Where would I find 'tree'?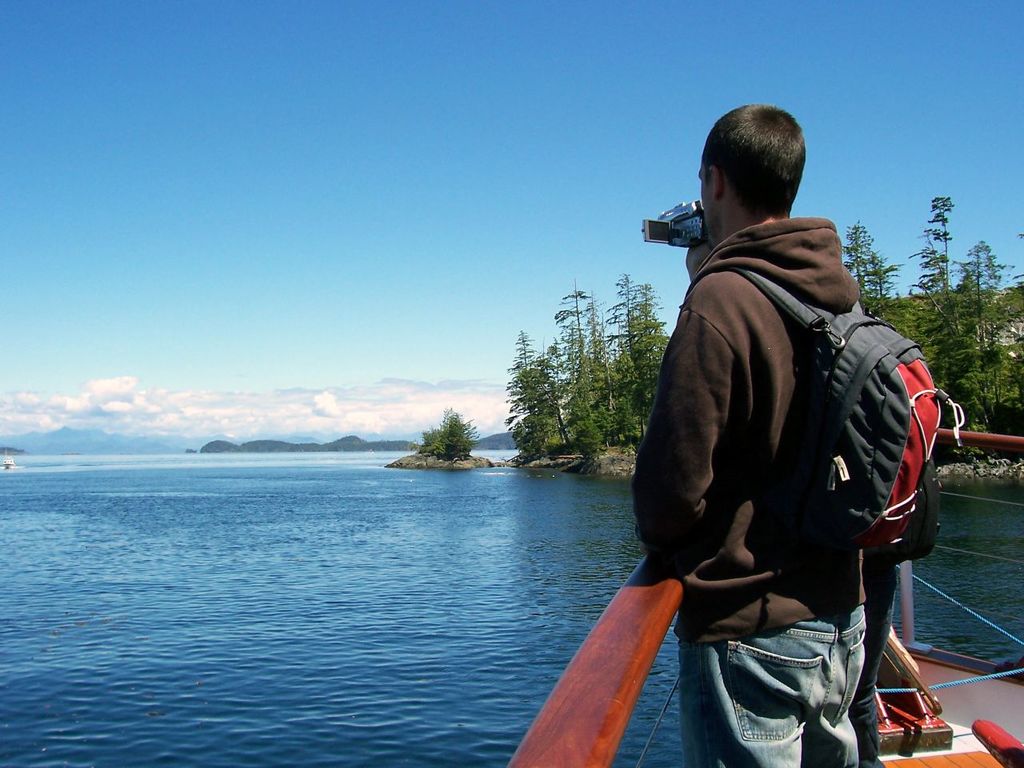
At bbox(417, 407, 477, 457).
